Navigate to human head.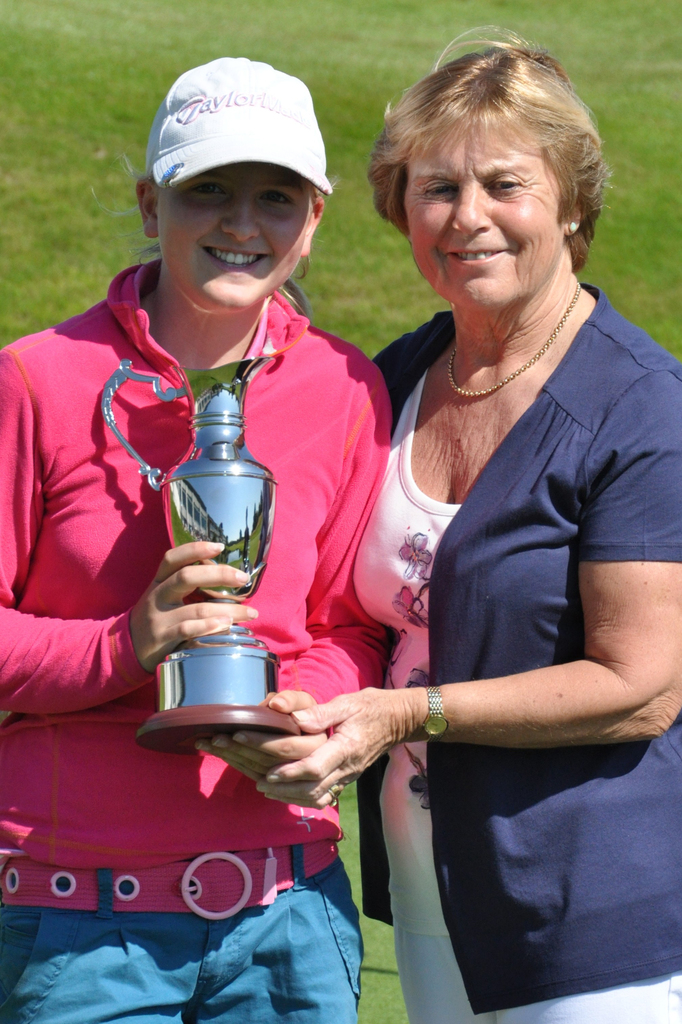
Navigation target: x1=138 y1=64 x2=327 y2=309.
